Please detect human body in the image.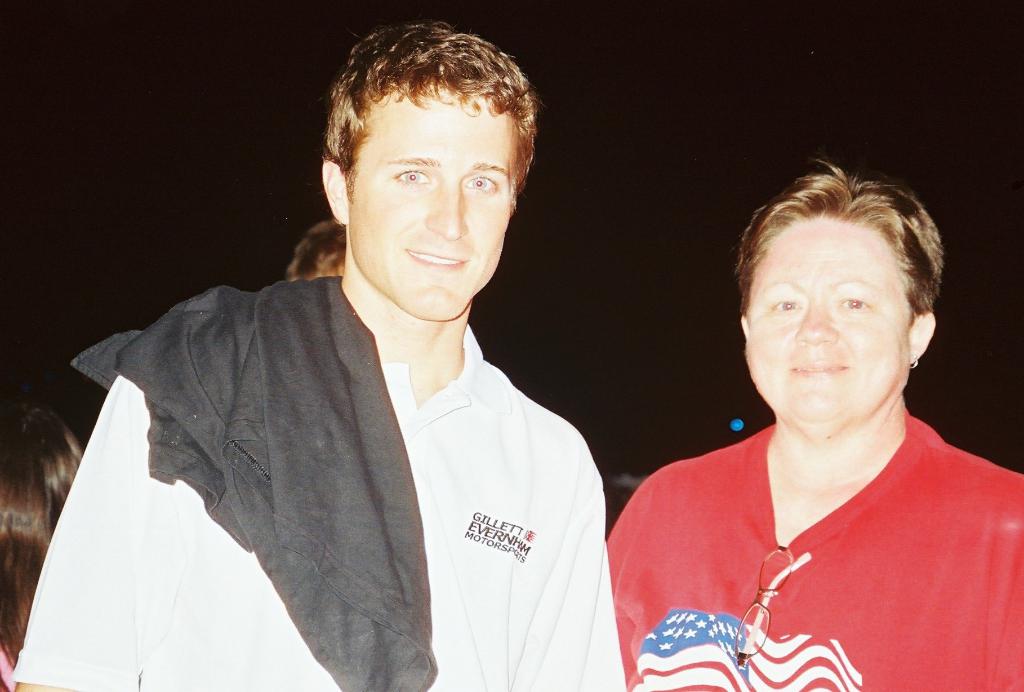
[x1=67, y1=95, x2=632, y2=691].
